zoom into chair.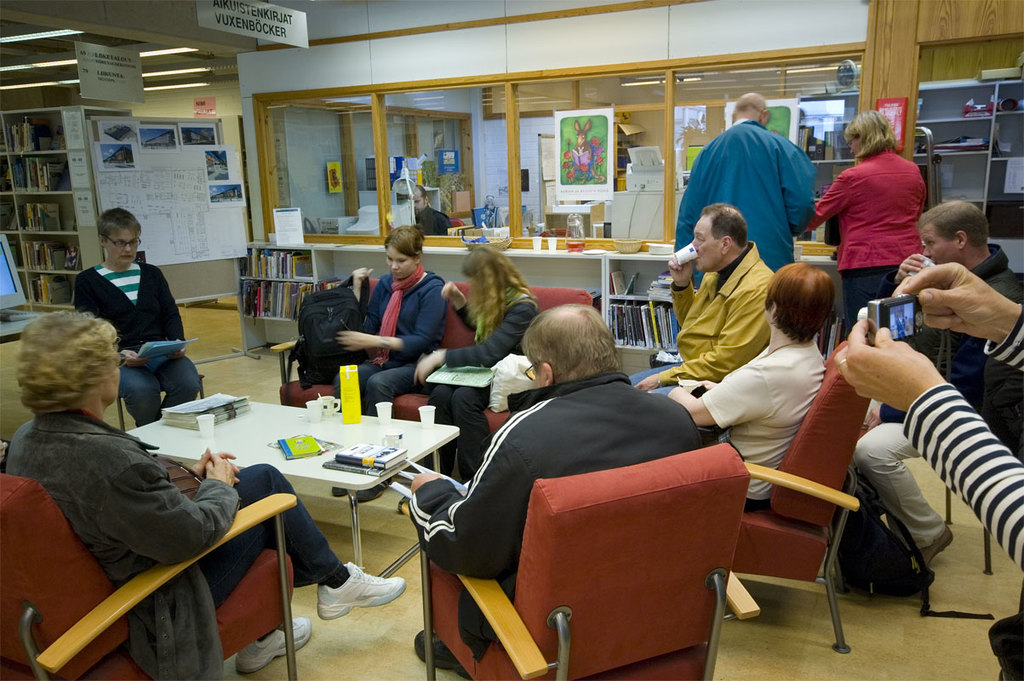
Zoom target: box(390, 444, 741, 680).
